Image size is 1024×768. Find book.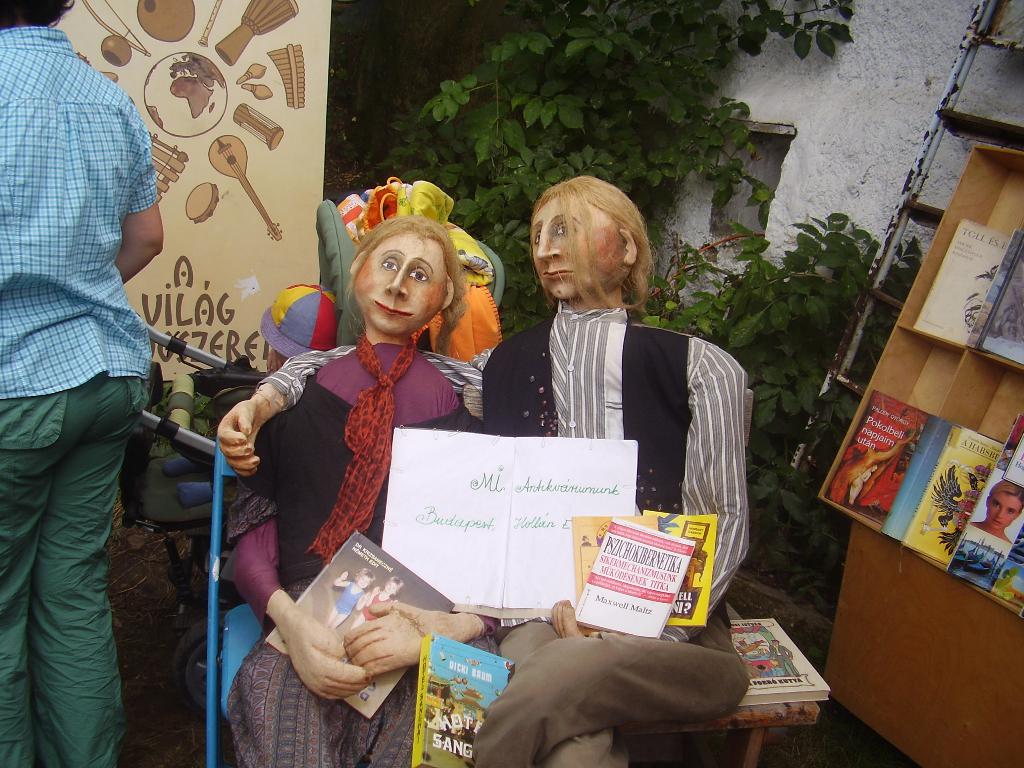
[left=408, top=631, right=525, bottom=767].
